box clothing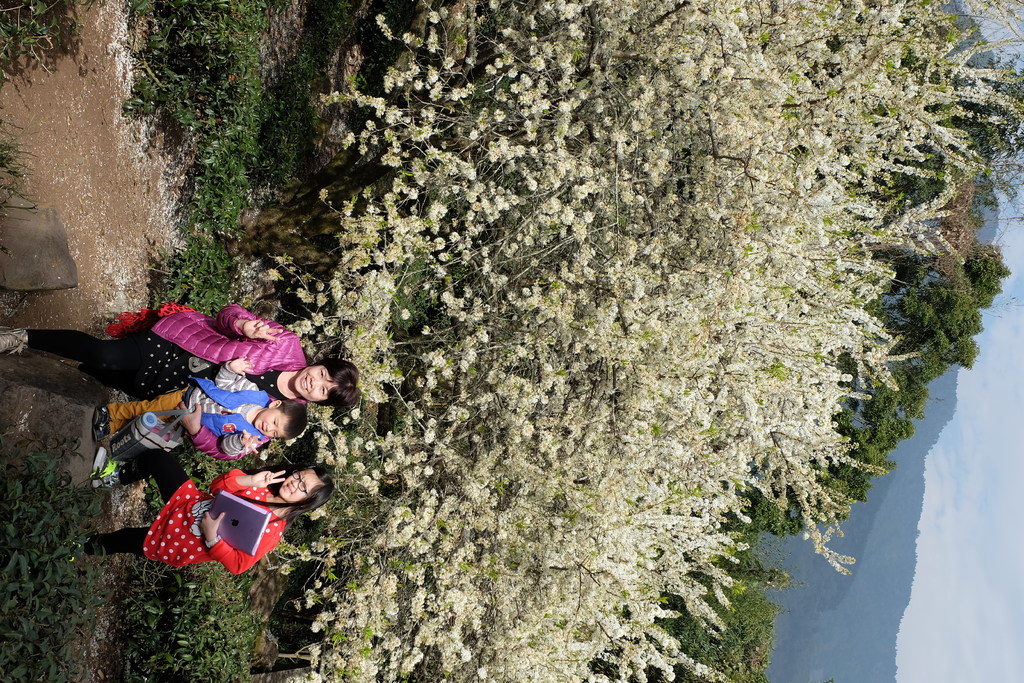
Rect(107, 373, 285, 453)
